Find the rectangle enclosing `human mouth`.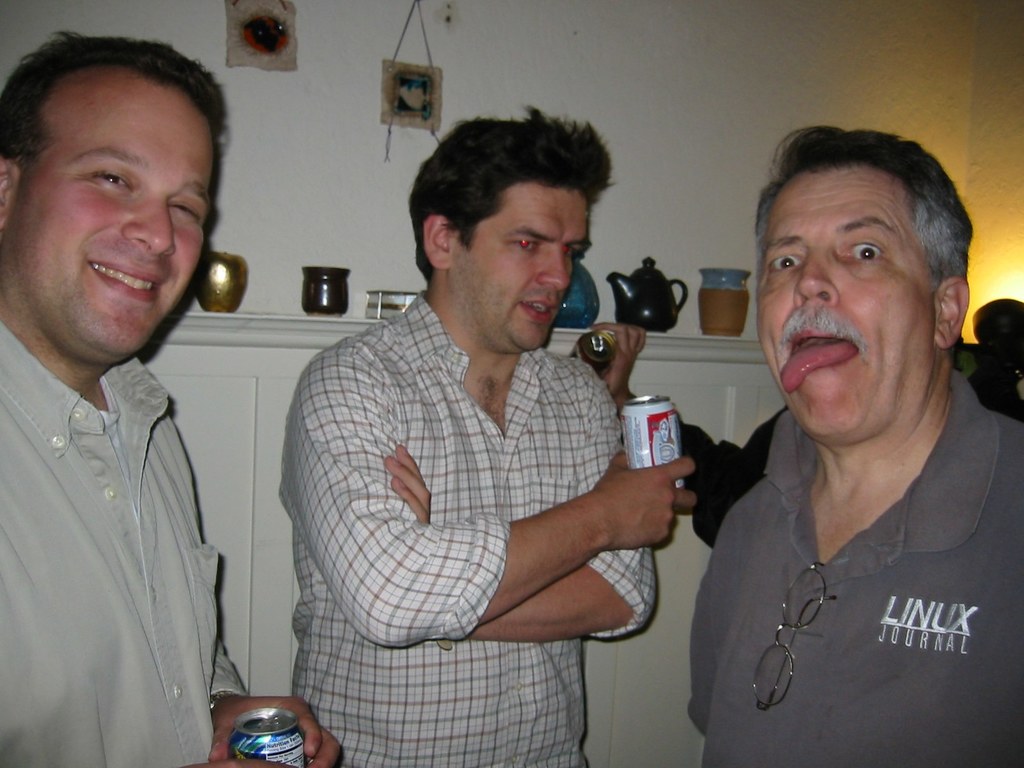
(x1=779, y1=328, x2=863, y2=397).
